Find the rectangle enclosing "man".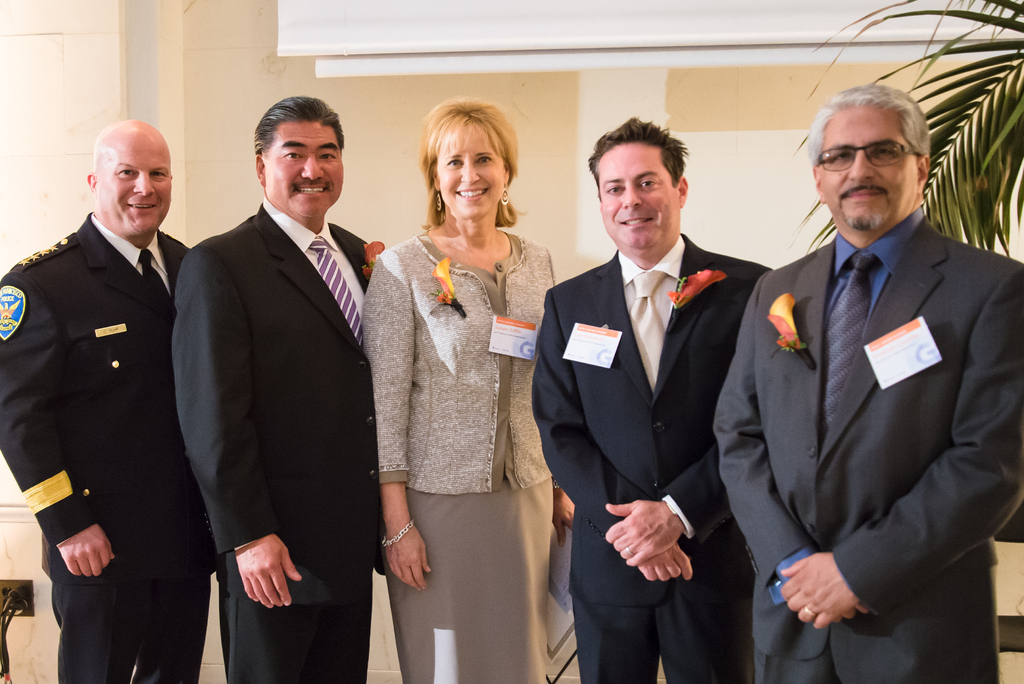
2:121:220:683.
